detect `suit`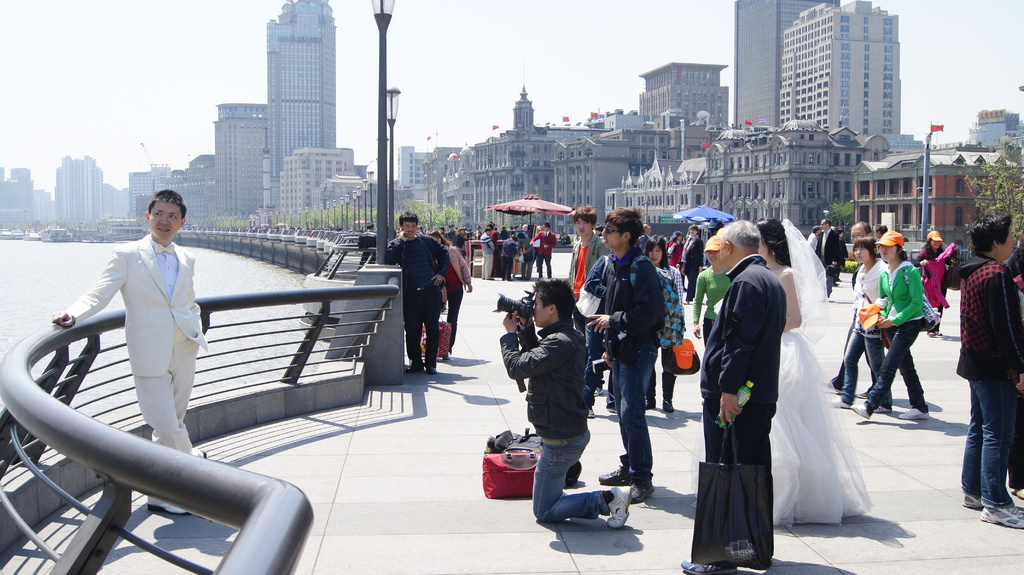
<region>567, 236, 611, 302</region>
